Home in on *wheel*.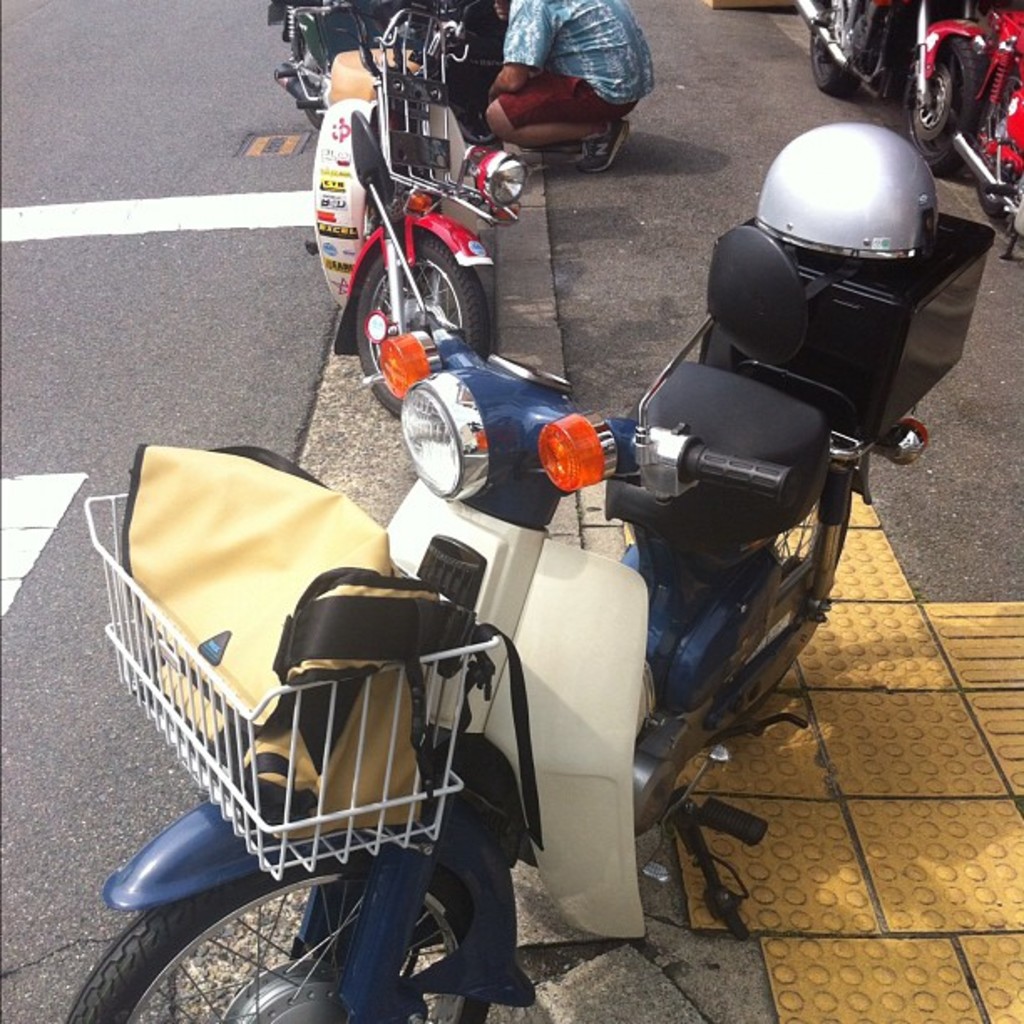
Homed in at locate(296, 30, 326, 134).
